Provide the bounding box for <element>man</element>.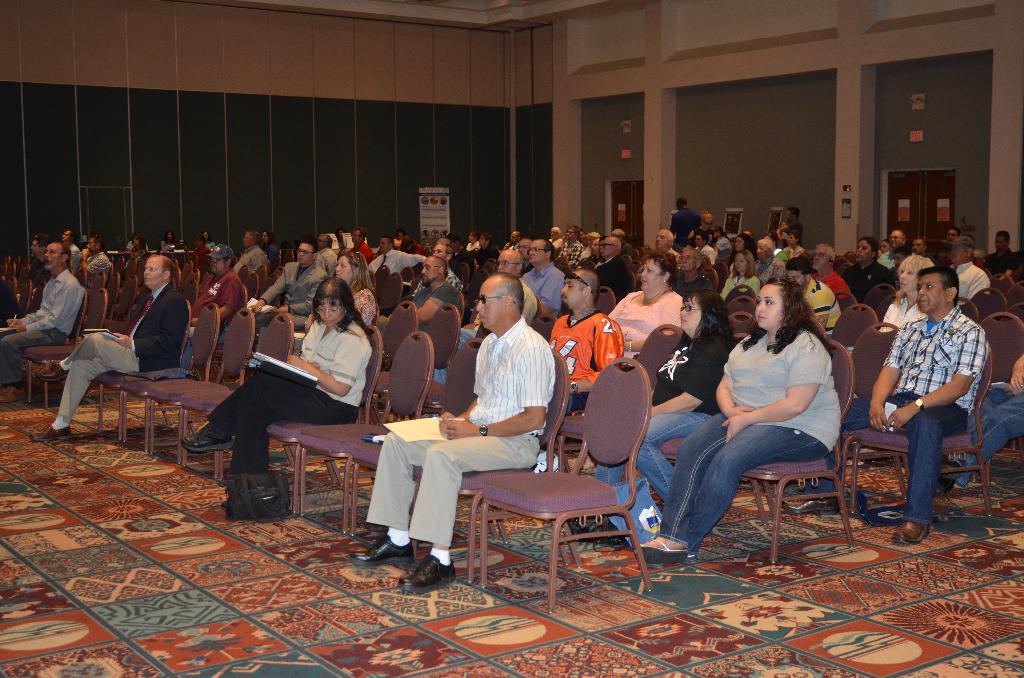
(518,236,564,318).
